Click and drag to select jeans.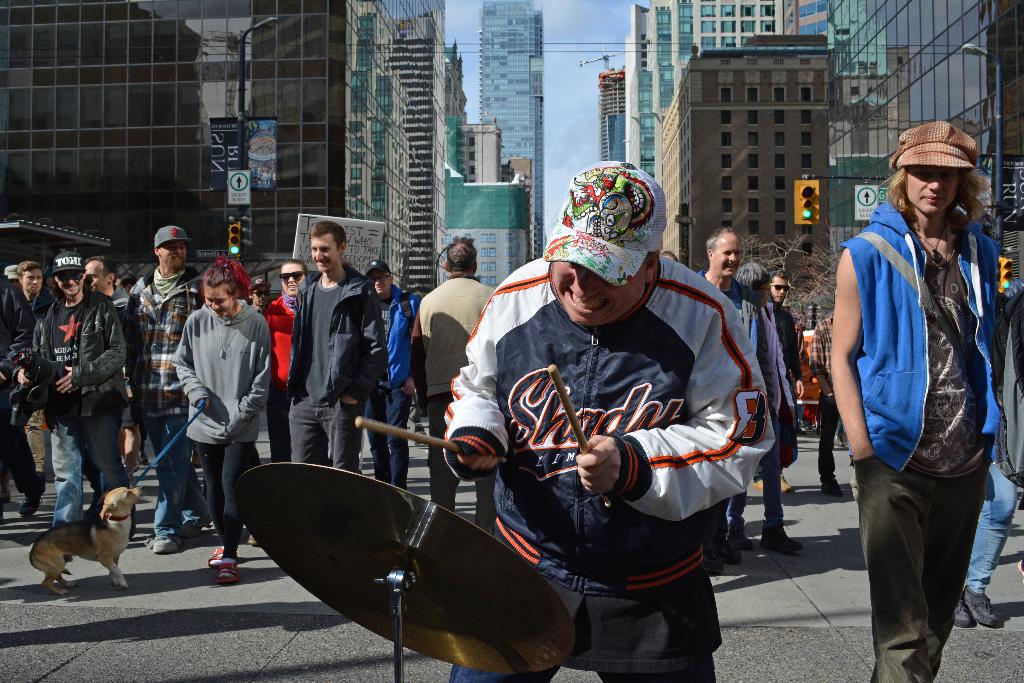
Selection: x1=281, y1=386, x2=356, y2=471.
